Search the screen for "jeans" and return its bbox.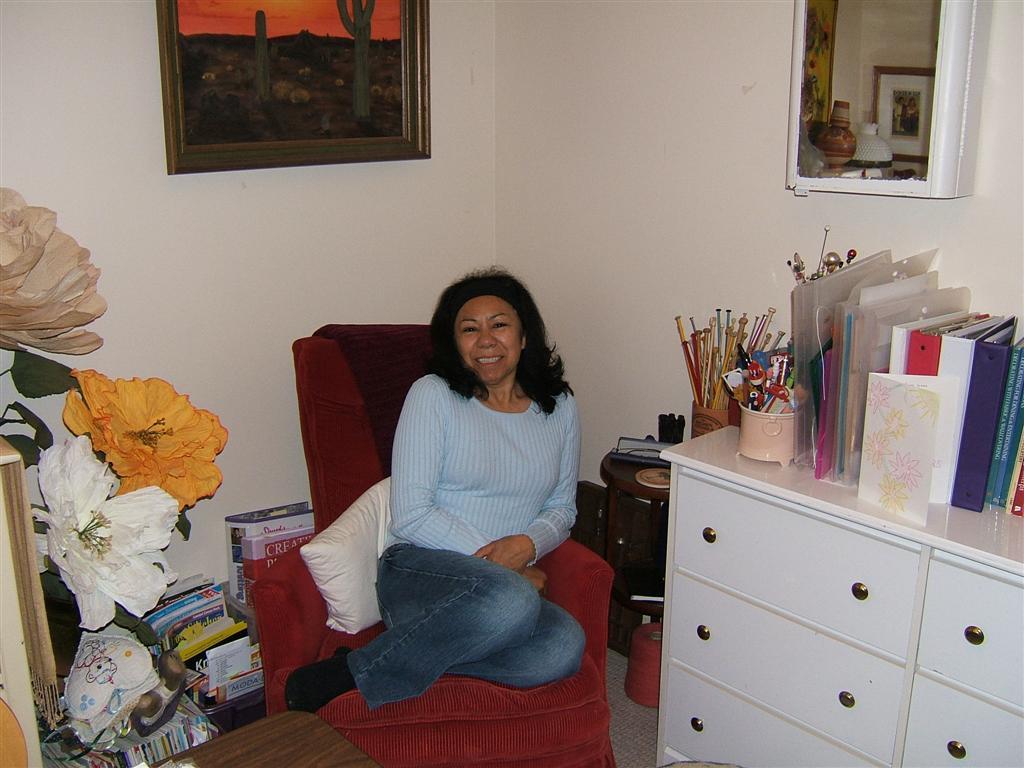
Found: (322, 519, 564, 729).
